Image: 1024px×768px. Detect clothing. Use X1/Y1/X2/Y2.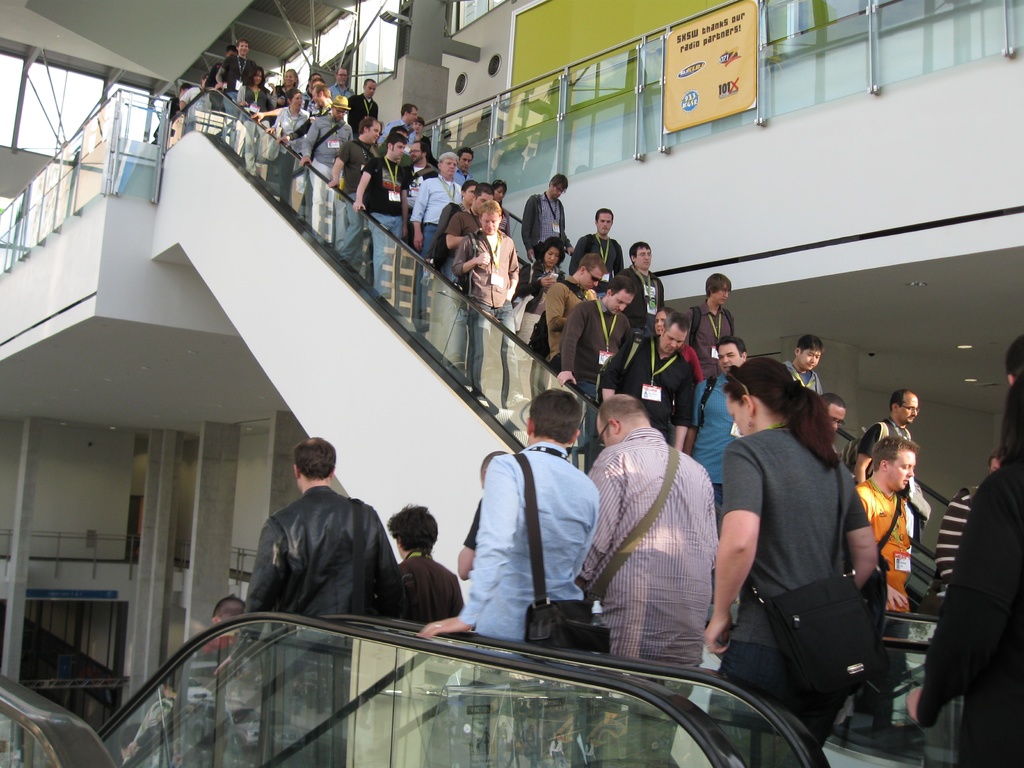
696/367/738/500.
